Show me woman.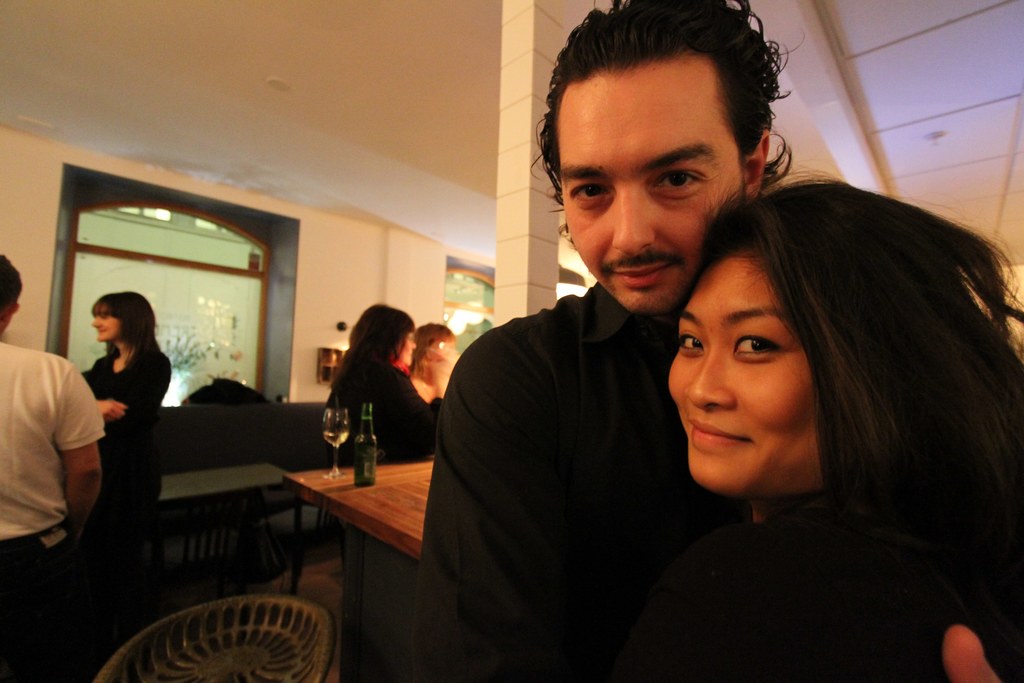
woman is here: [63,285,168,593].
